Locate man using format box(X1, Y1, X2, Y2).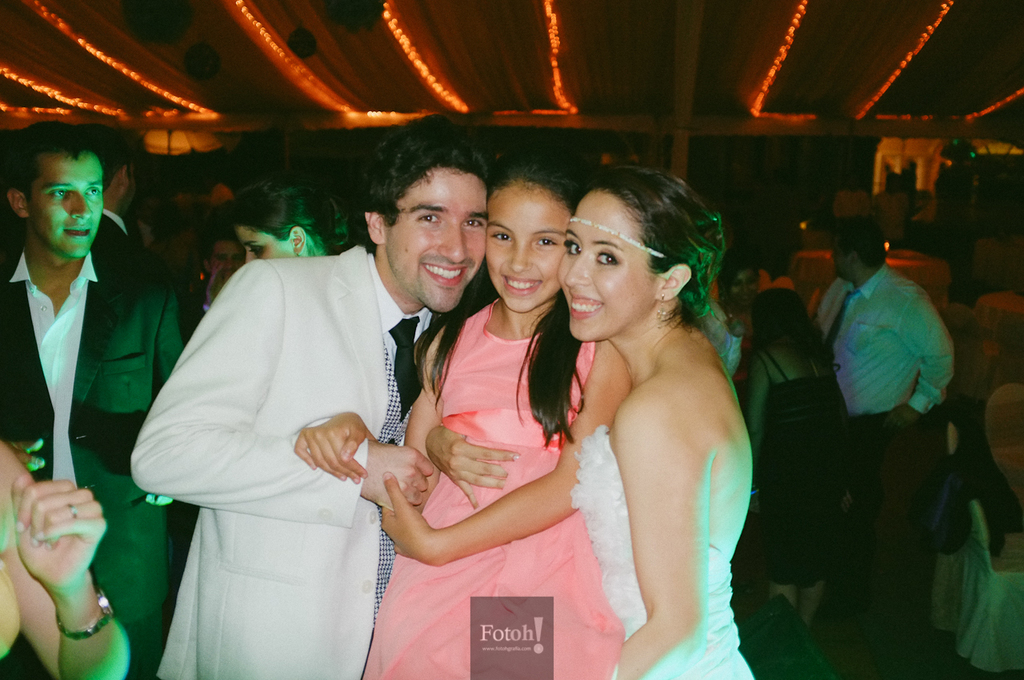
box(814, 205, 958, 662).
